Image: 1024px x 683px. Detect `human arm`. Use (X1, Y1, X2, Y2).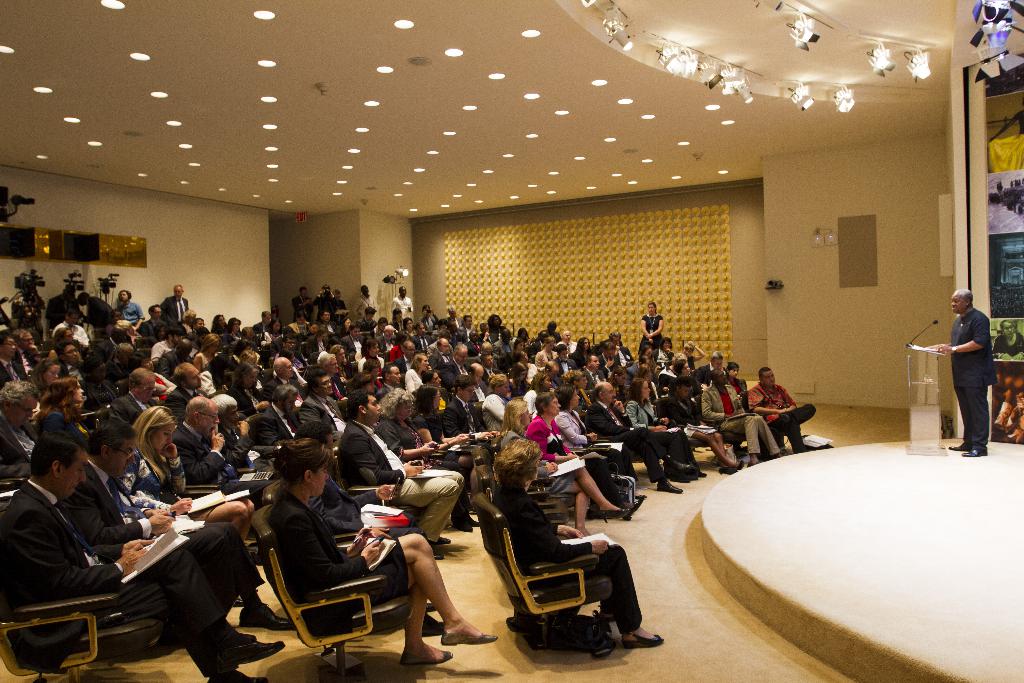
(453, 417, 478, 441).
